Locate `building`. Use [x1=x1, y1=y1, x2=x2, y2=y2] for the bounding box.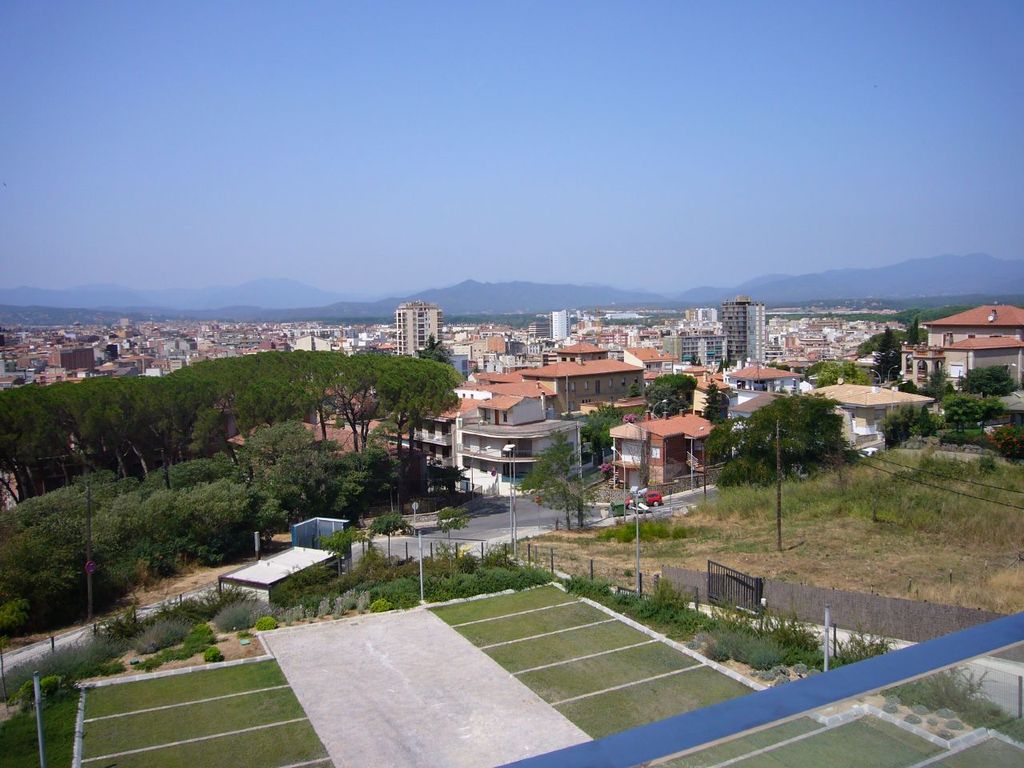
[x1=899, y1=298, x2=1023, y2=392].
